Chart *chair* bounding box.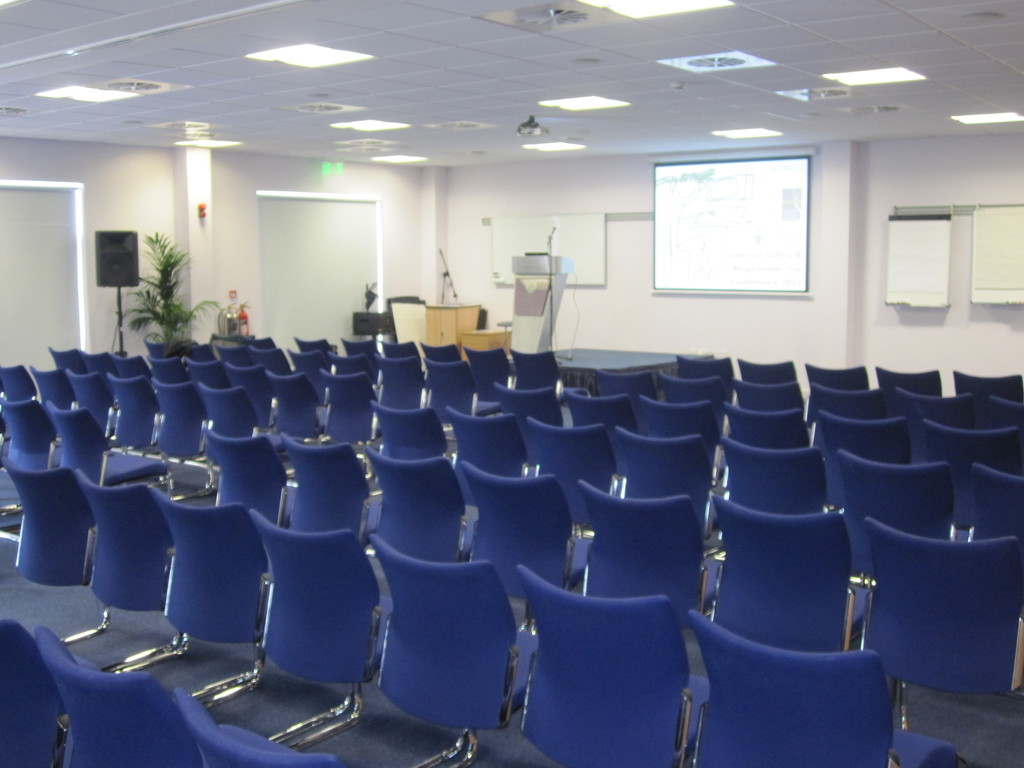
Charted: Rect(518, 351, 570, 408).
